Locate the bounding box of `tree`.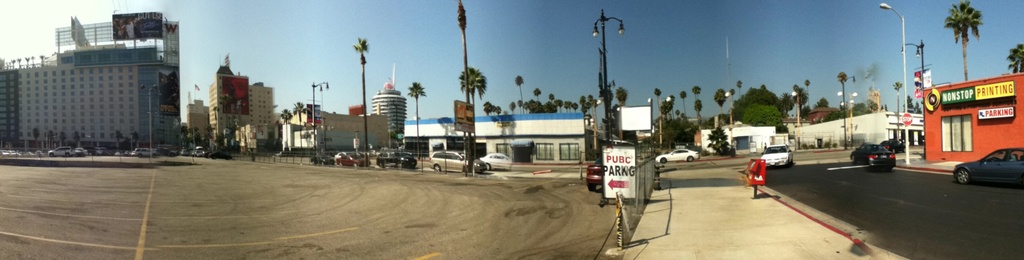
Bounding box: (673, 106, 681, 119).
